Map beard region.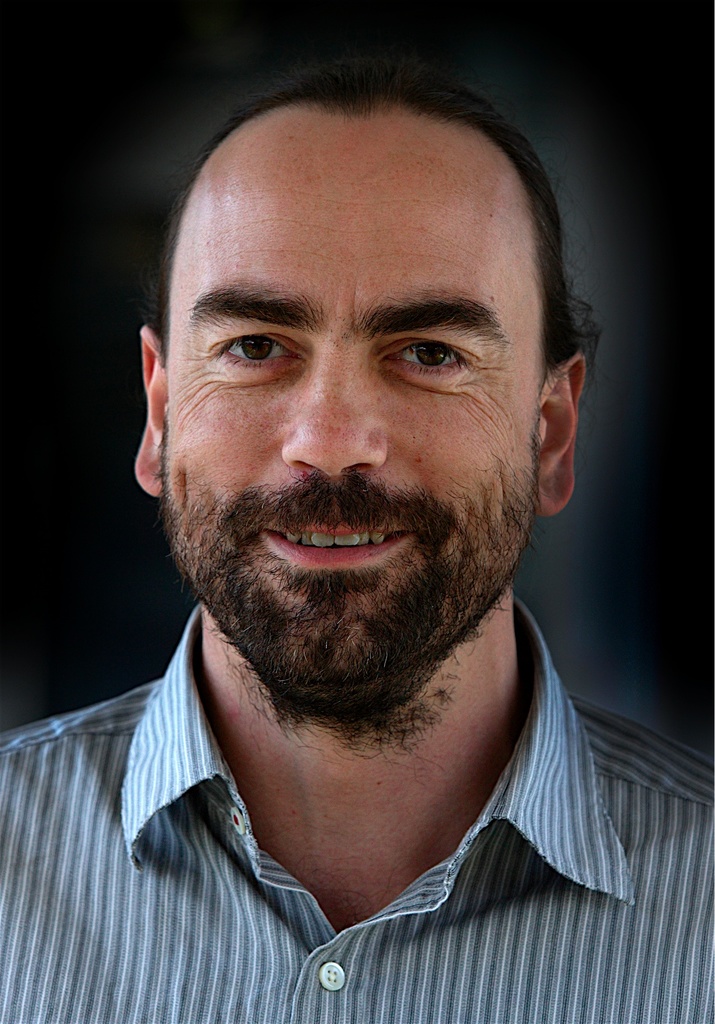
Mapped to BBox(158, 422, 541, 753).
